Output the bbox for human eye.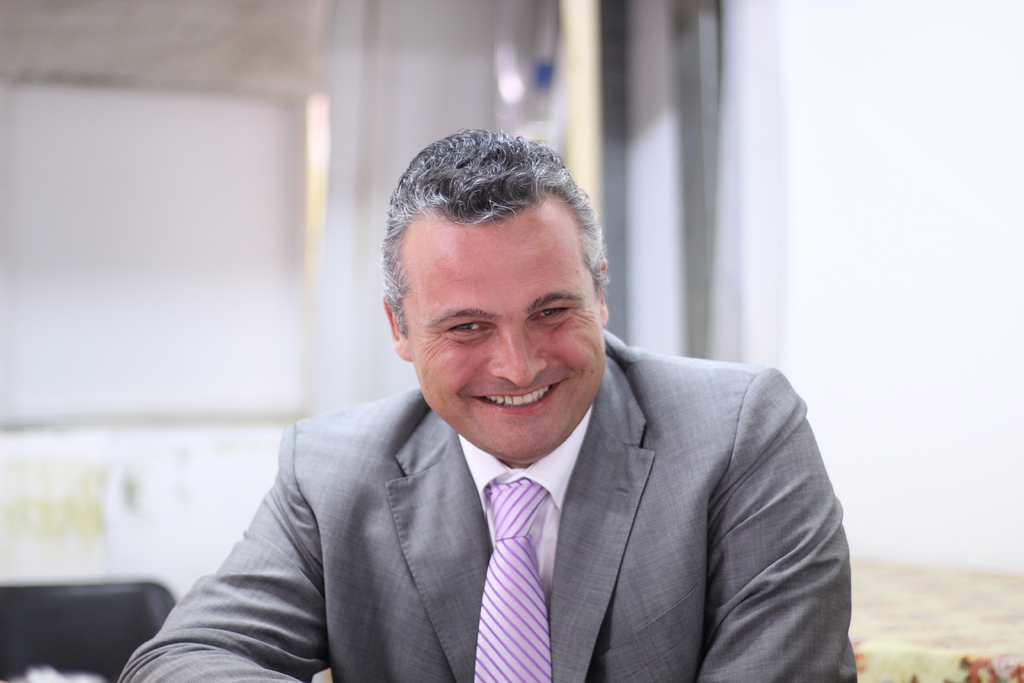
<box>441,323,496,339</box>.
